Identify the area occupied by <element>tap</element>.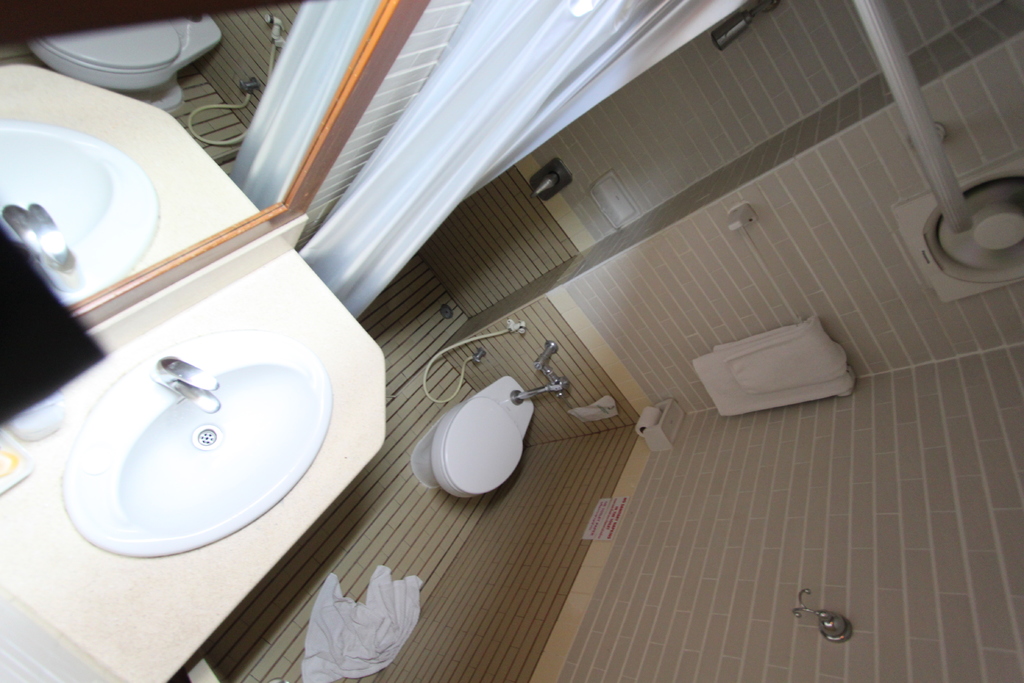
Area: pyautogui.locateOnScreen(155, 354, 222, 416).
